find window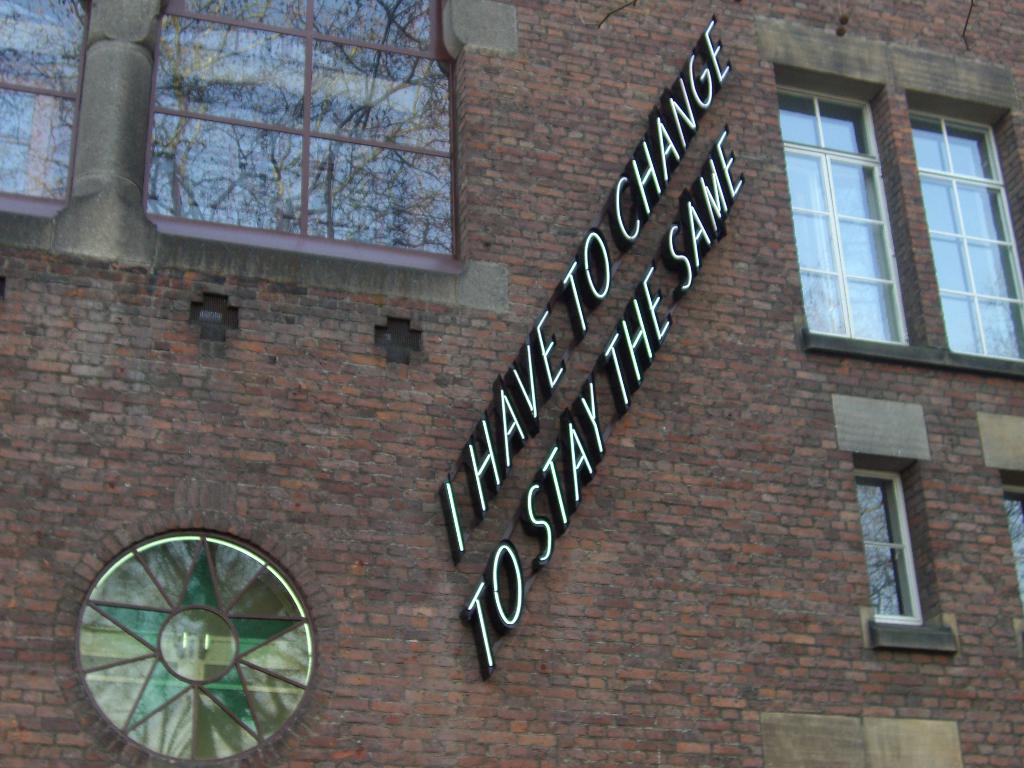
locate(1000, 470, 1023, 614)
